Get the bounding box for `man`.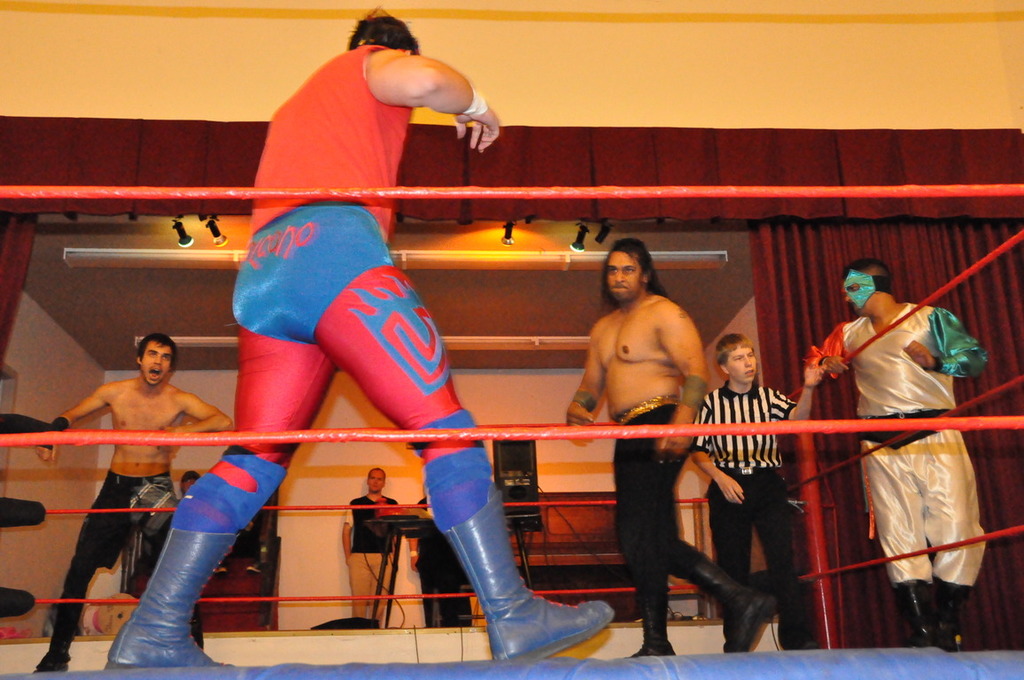
select_region(341, 467, 399, 630).
